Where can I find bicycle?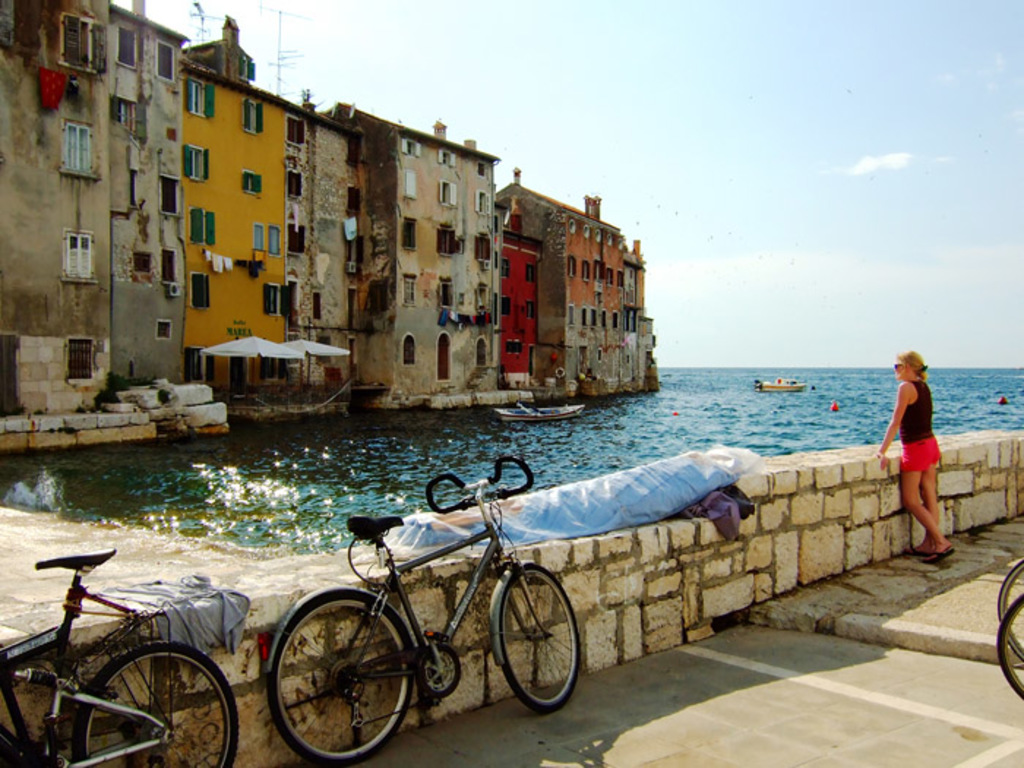
You can find it at 274/464/597/742.
